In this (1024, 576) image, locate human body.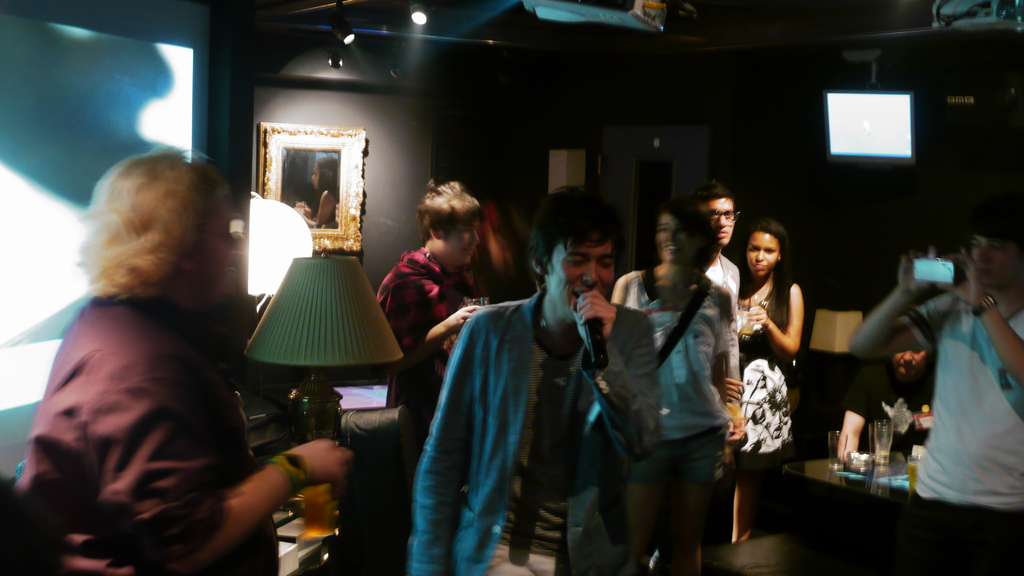
Bounding box: region(10, 154, 318, 575).
